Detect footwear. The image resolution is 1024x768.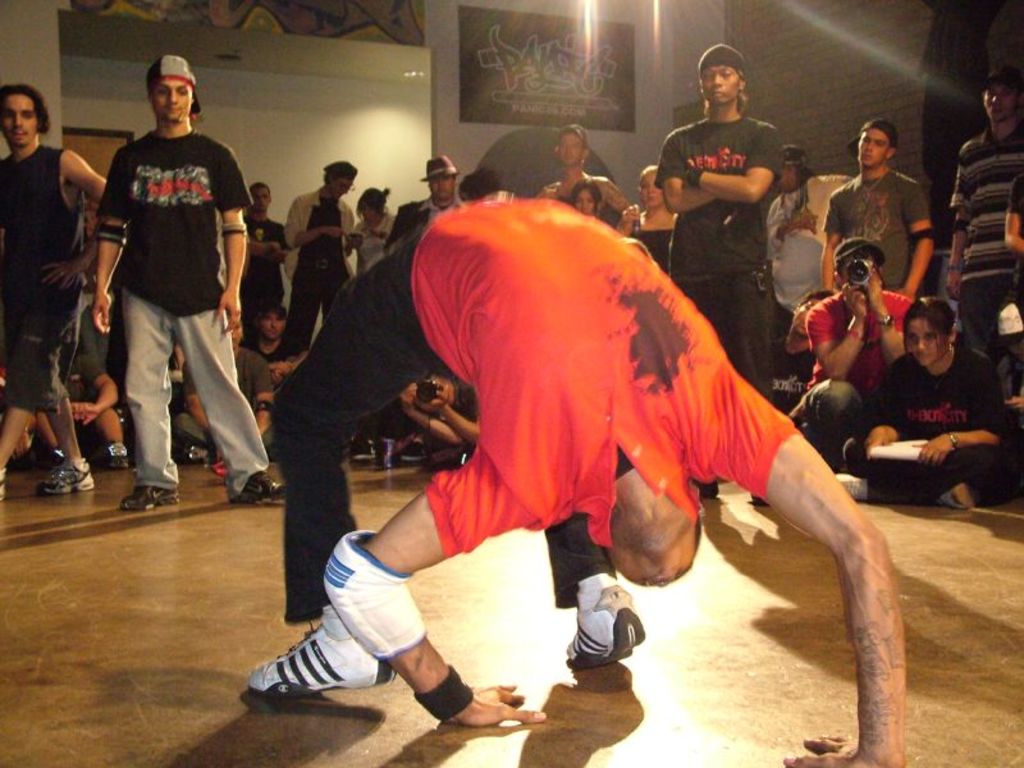
select_region(228, 474, 288, 507).
